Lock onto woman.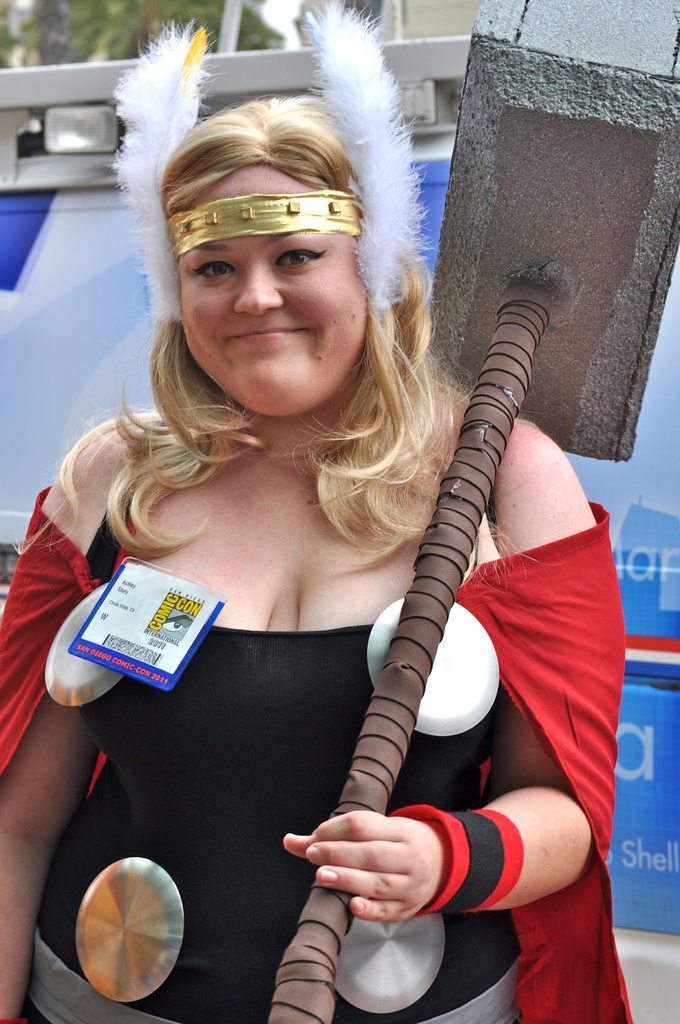
Locked: x1=6, y1=0, x2=597, y2=977.
